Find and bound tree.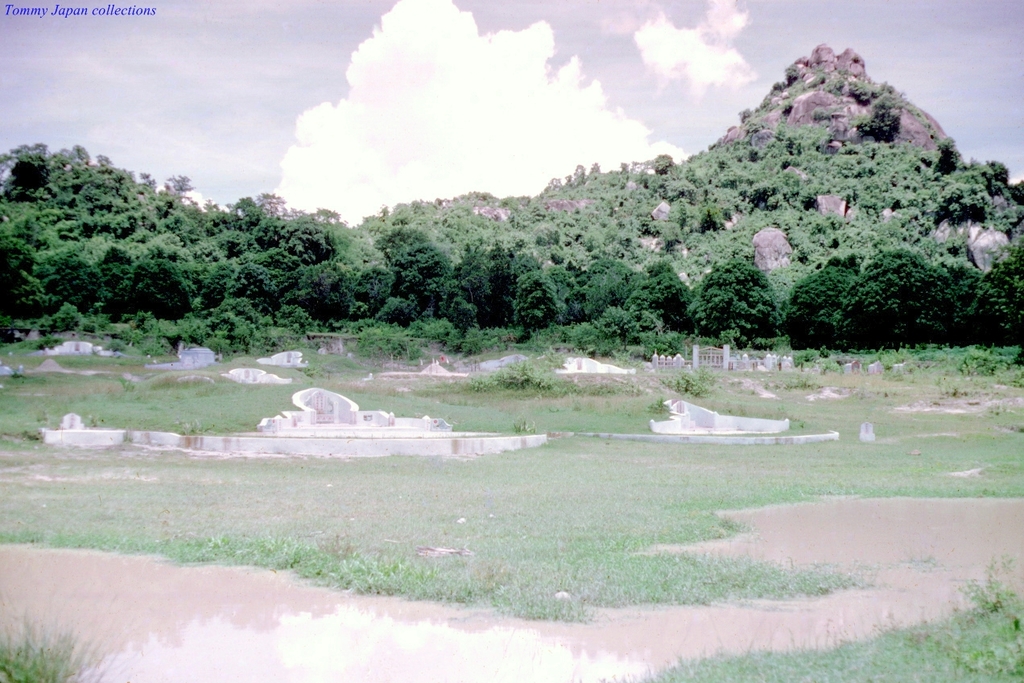
Bound: 696,247,782,346.
